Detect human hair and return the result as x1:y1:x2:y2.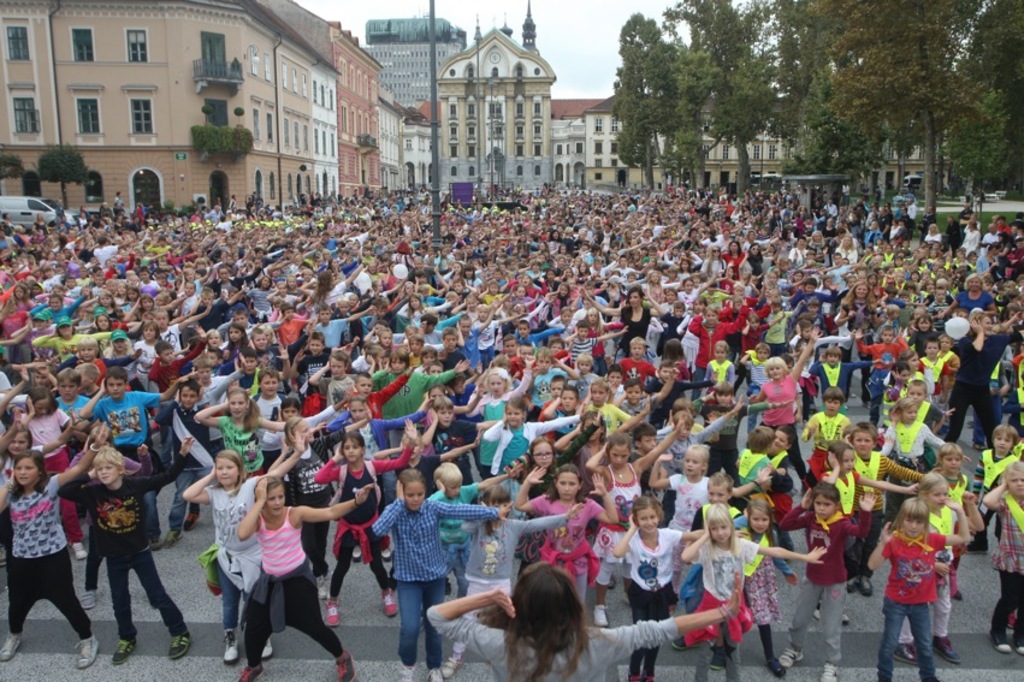
921:472:945:493.
